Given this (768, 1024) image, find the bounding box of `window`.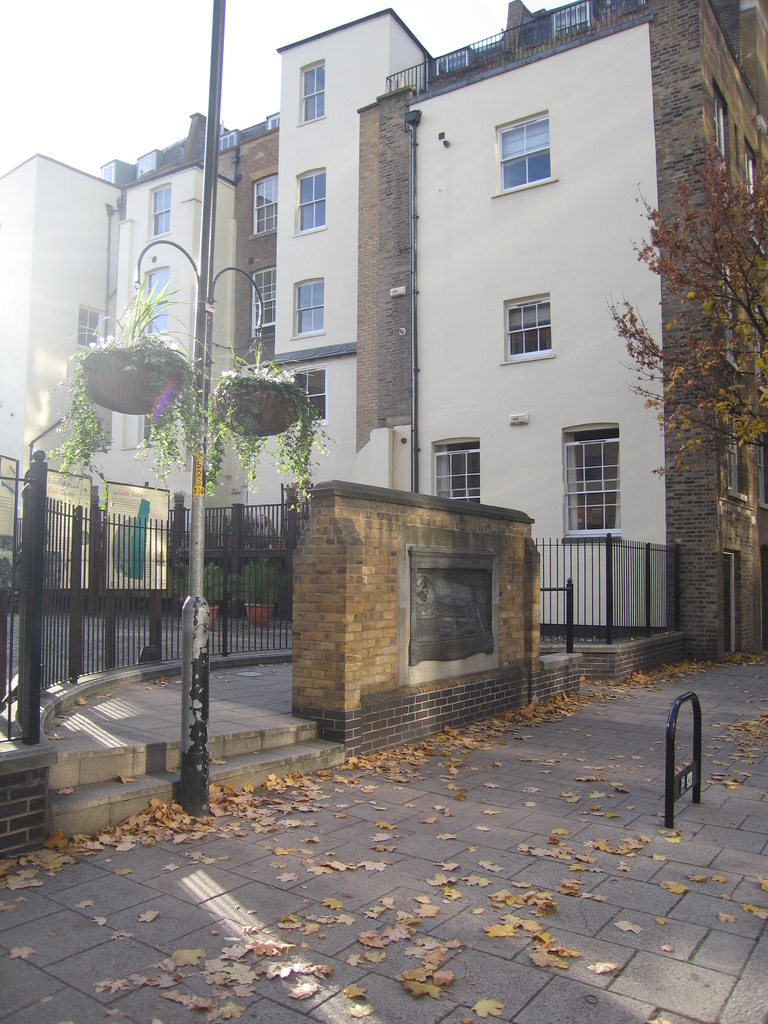
[217, 131, 236, 150].
